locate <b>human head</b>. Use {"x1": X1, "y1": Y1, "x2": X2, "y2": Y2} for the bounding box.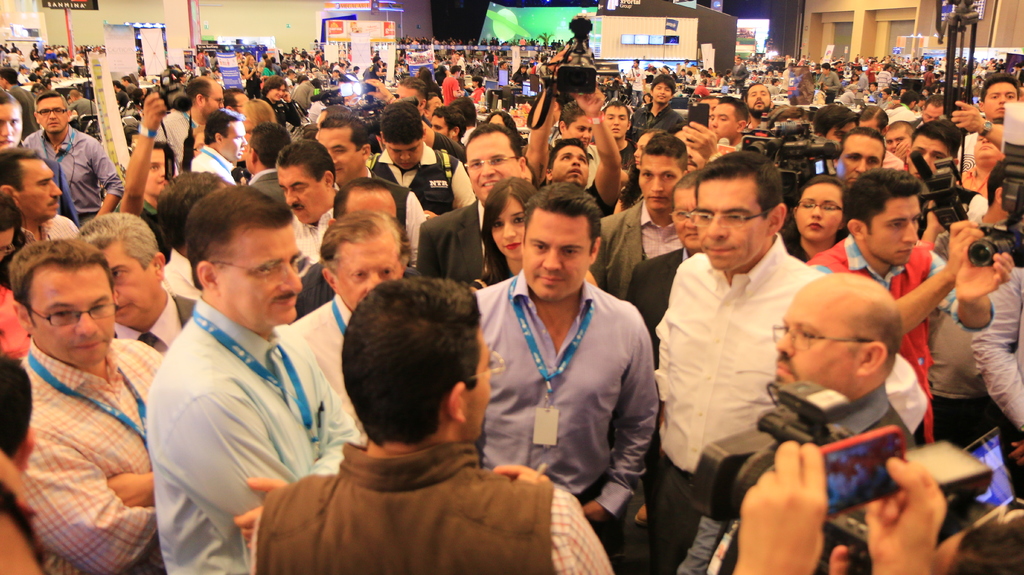
{"x1": 73, "y1": 210, "x2": 166, "y2": 329}.
